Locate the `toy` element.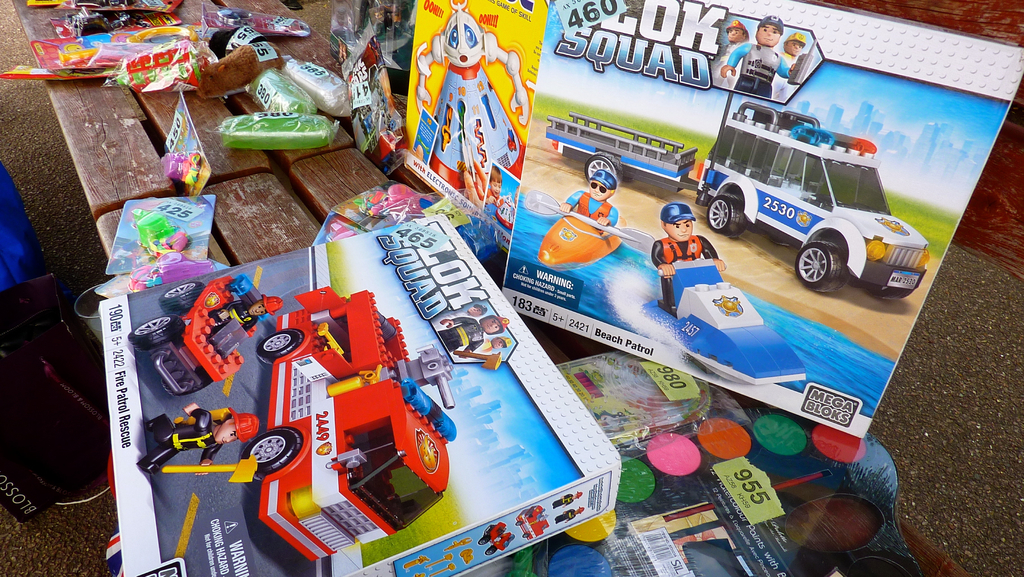
Element bbox: {"left": 550, "top": 491, "right": 582, "bottom": 509}.
